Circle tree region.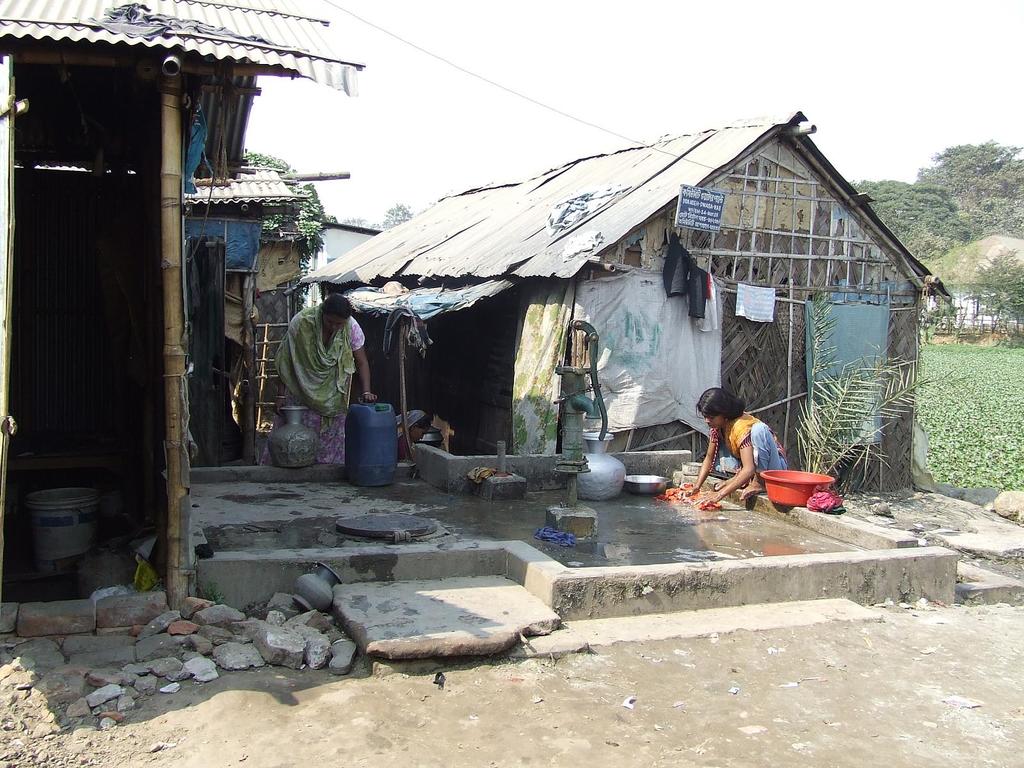
Region: crop(852, 181, 977, 255).
